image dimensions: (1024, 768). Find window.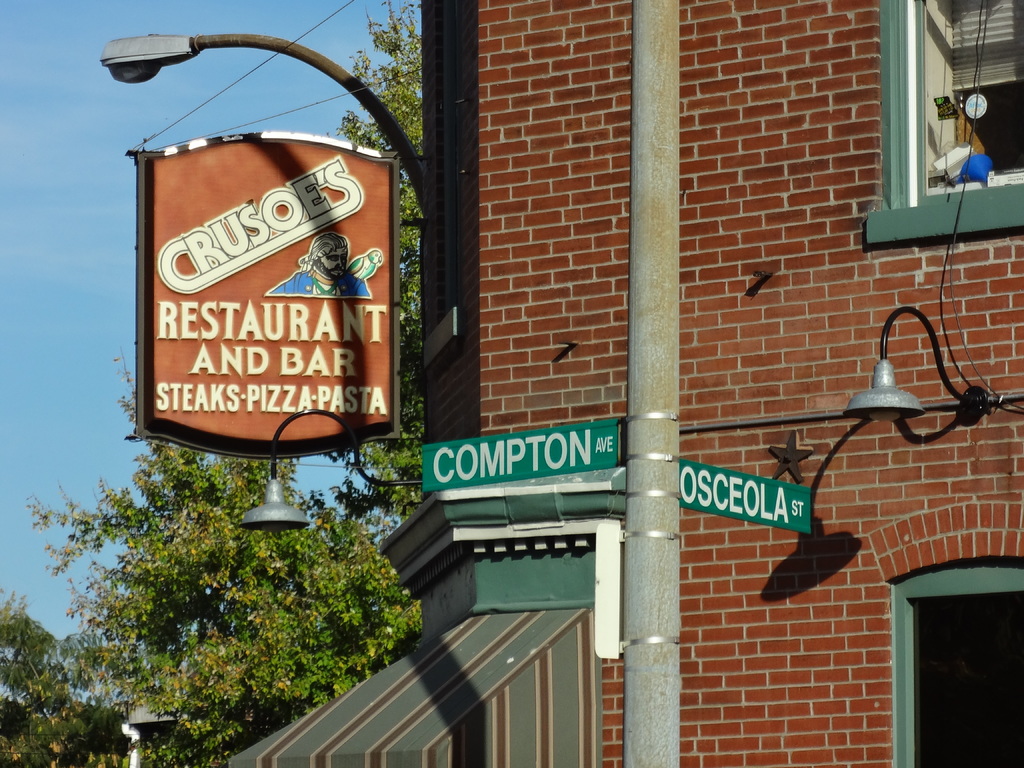
x1=863 y1=0 x2=1023 y2=243.
